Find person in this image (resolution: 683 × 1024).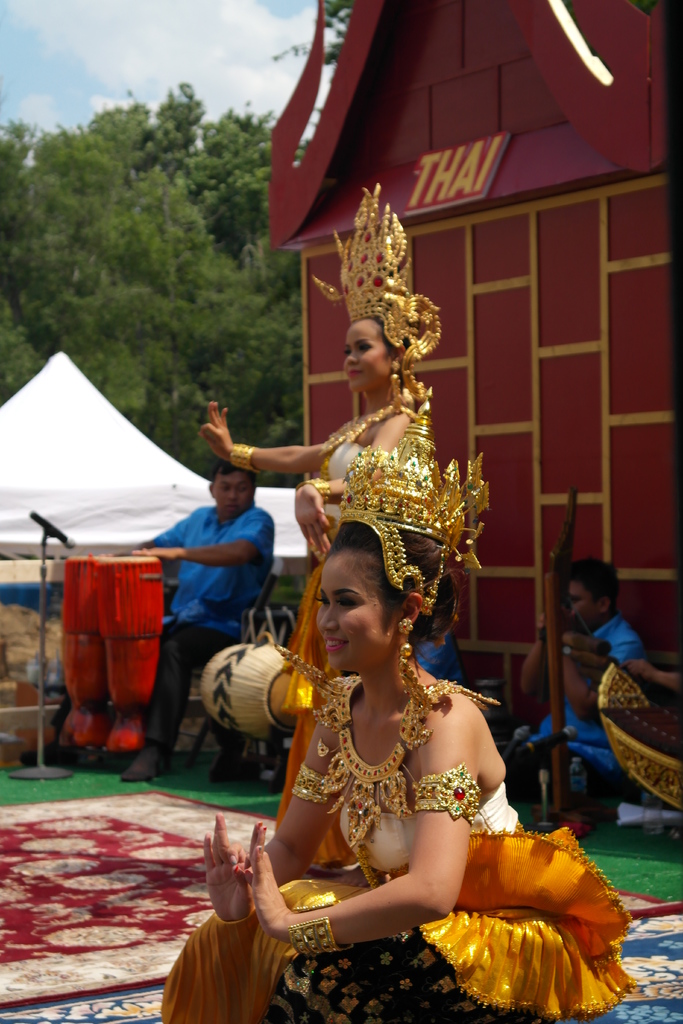
BBox(507, 551, 661, 848).
